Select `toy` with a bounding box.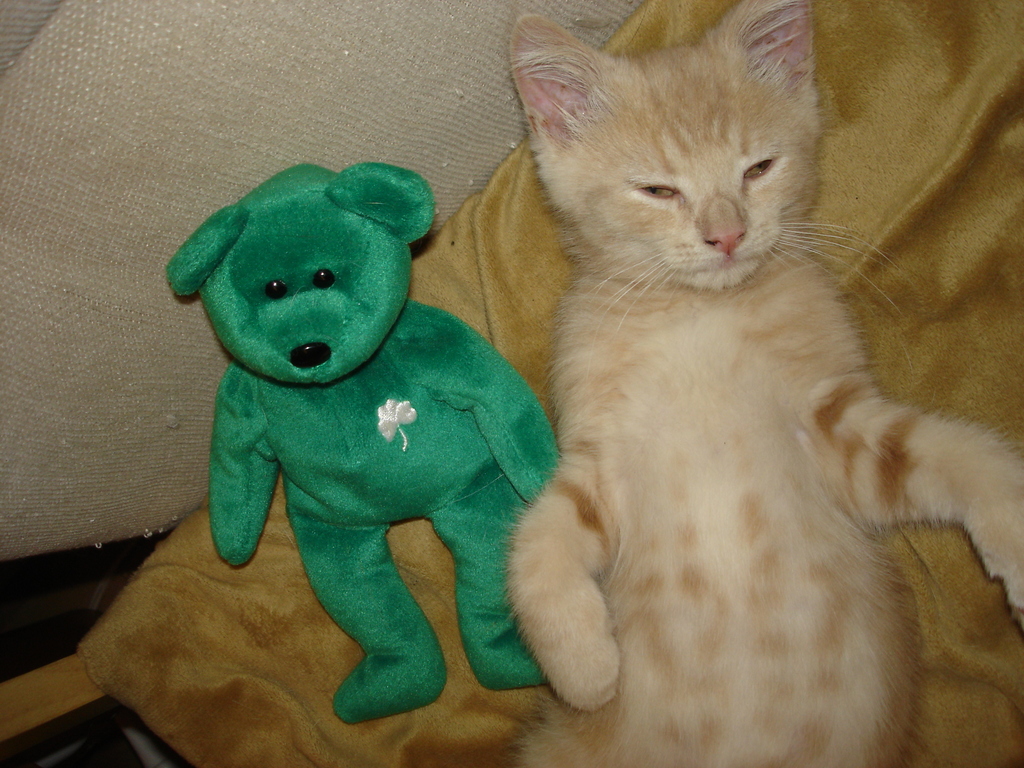
box(173, 110, 559, 763).
